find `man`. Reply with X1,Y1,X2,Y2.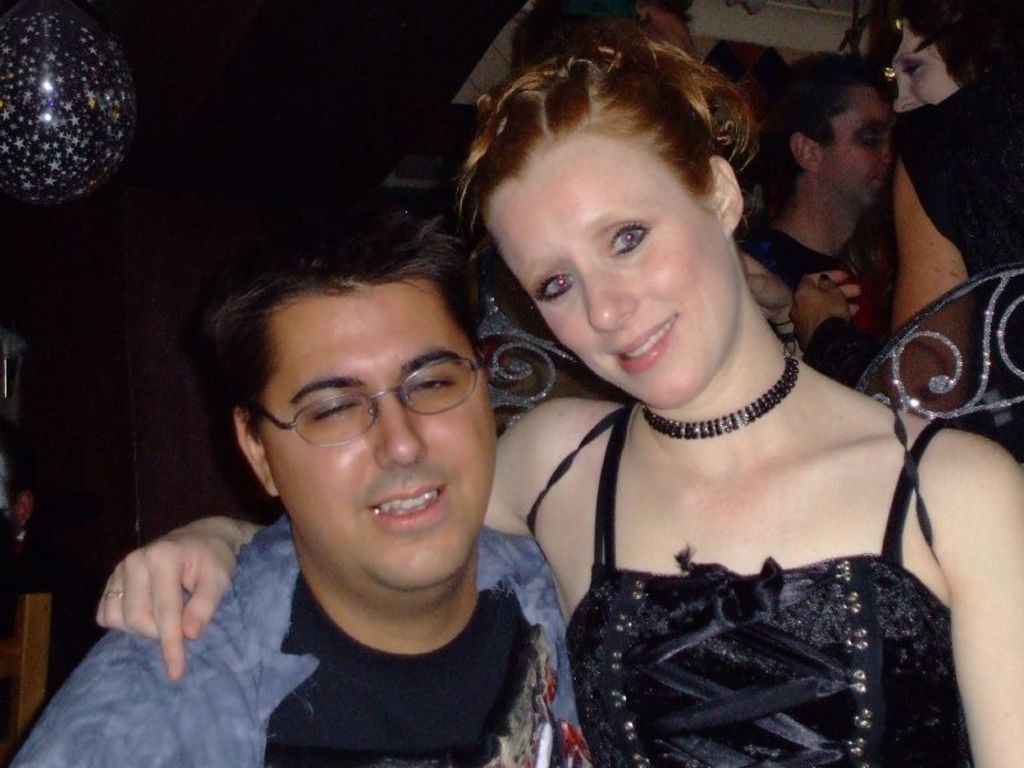
4,161,598,767.
